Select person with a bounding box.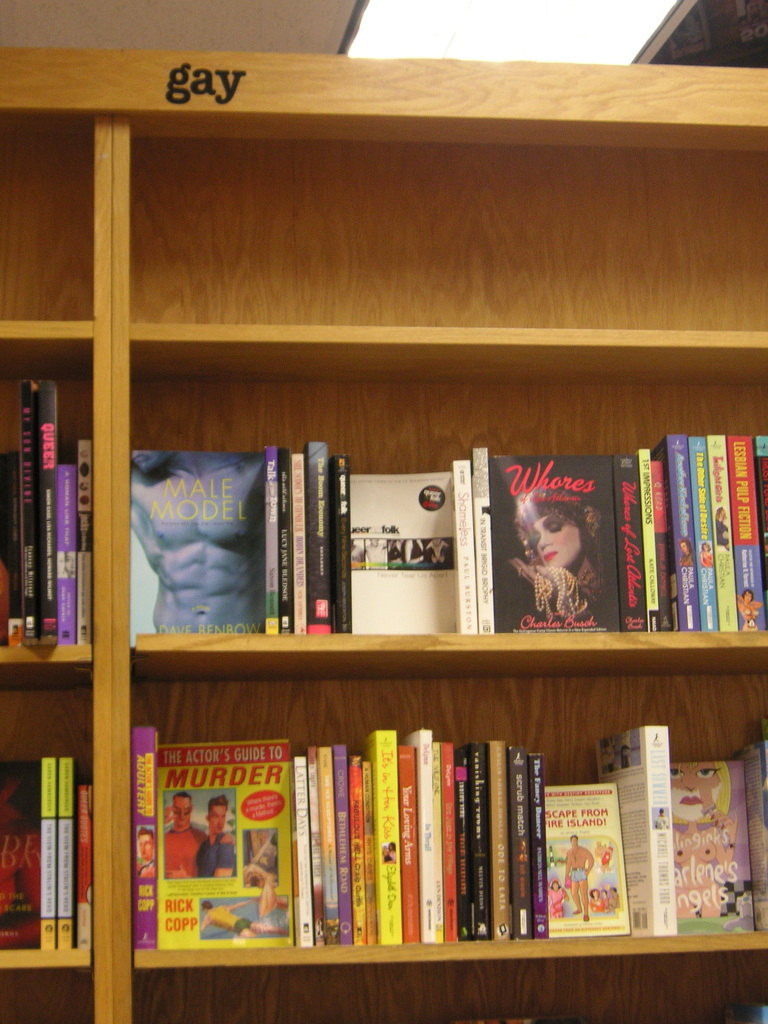
680, 536, 694, 564.
